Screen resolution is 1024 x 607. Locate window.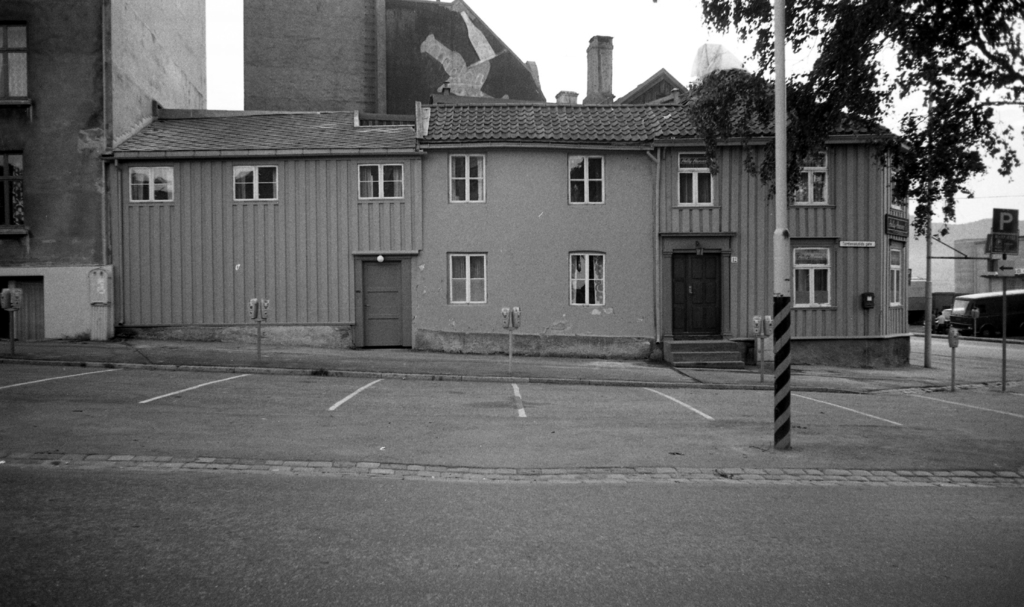
x1=789, y1=151, x2=828, y2=210.
